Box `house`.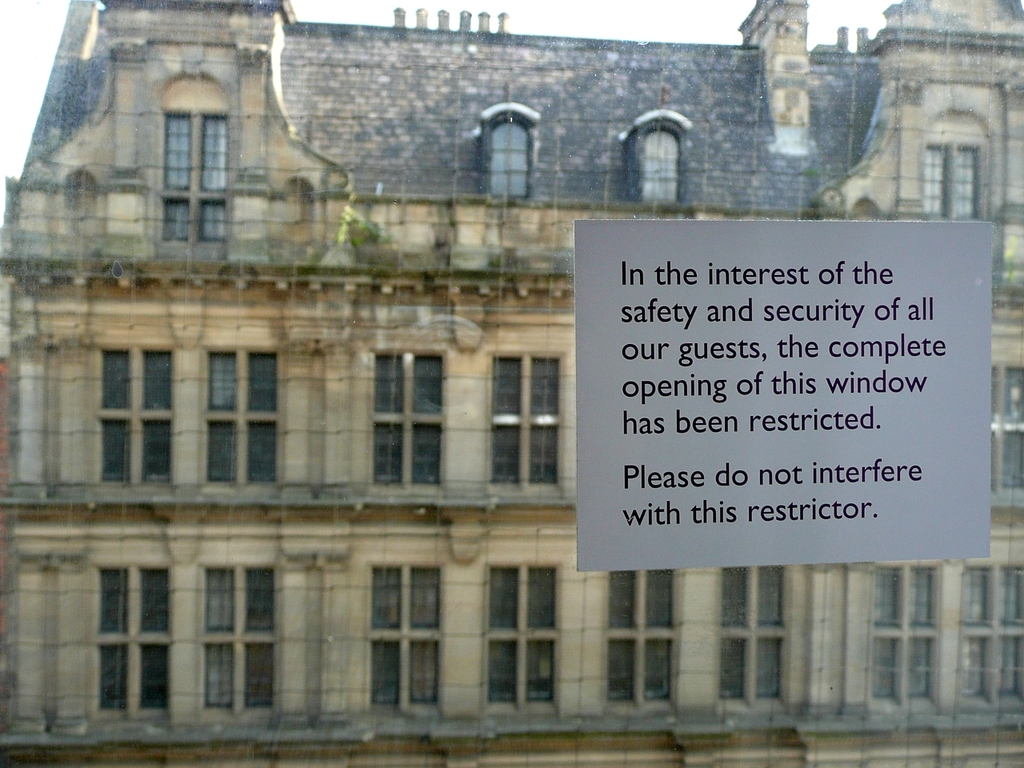
(x1=0, y1=0, x2=1023, y2=767).
